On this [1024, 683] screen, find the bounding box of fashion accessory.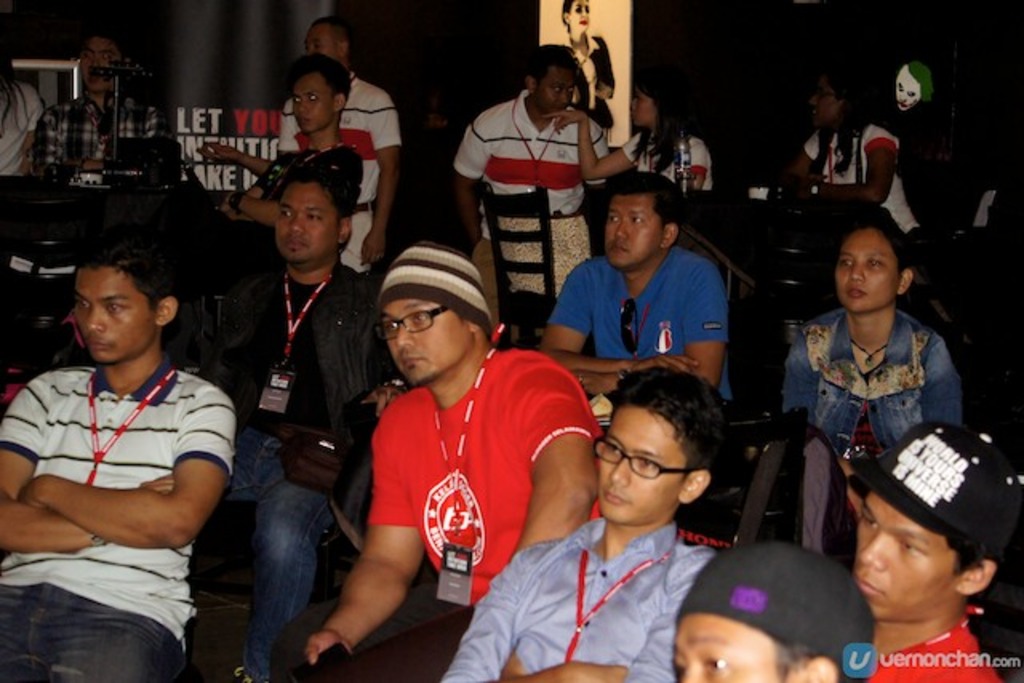
Bounding box: box(378, 377, 408, 393).
